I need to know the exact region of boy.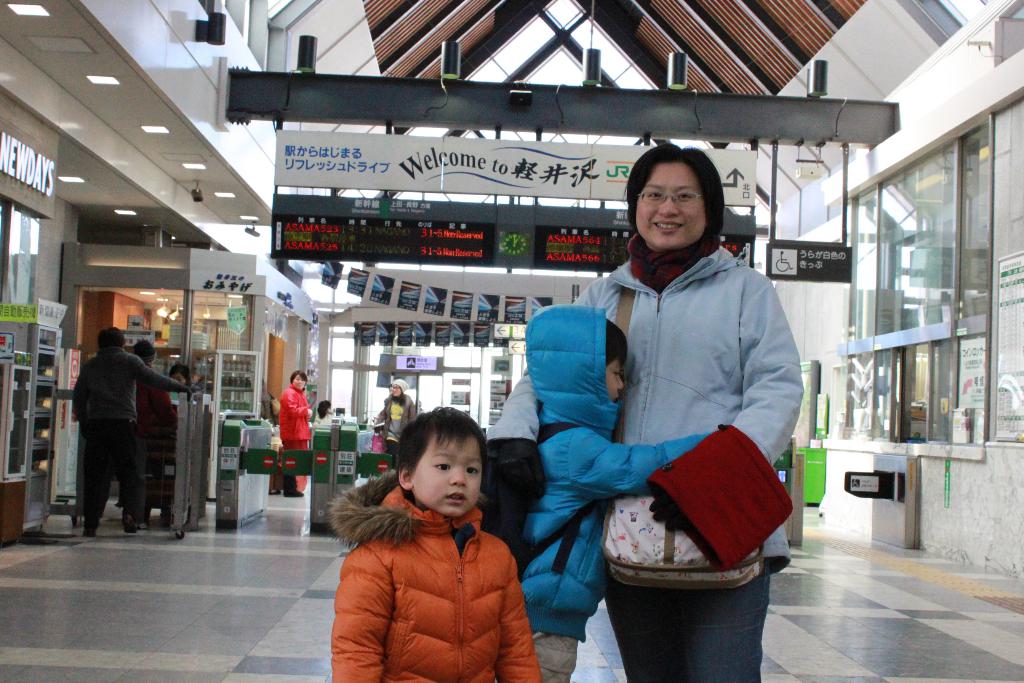
Region: l=514, t=306, r=711, b=682.
